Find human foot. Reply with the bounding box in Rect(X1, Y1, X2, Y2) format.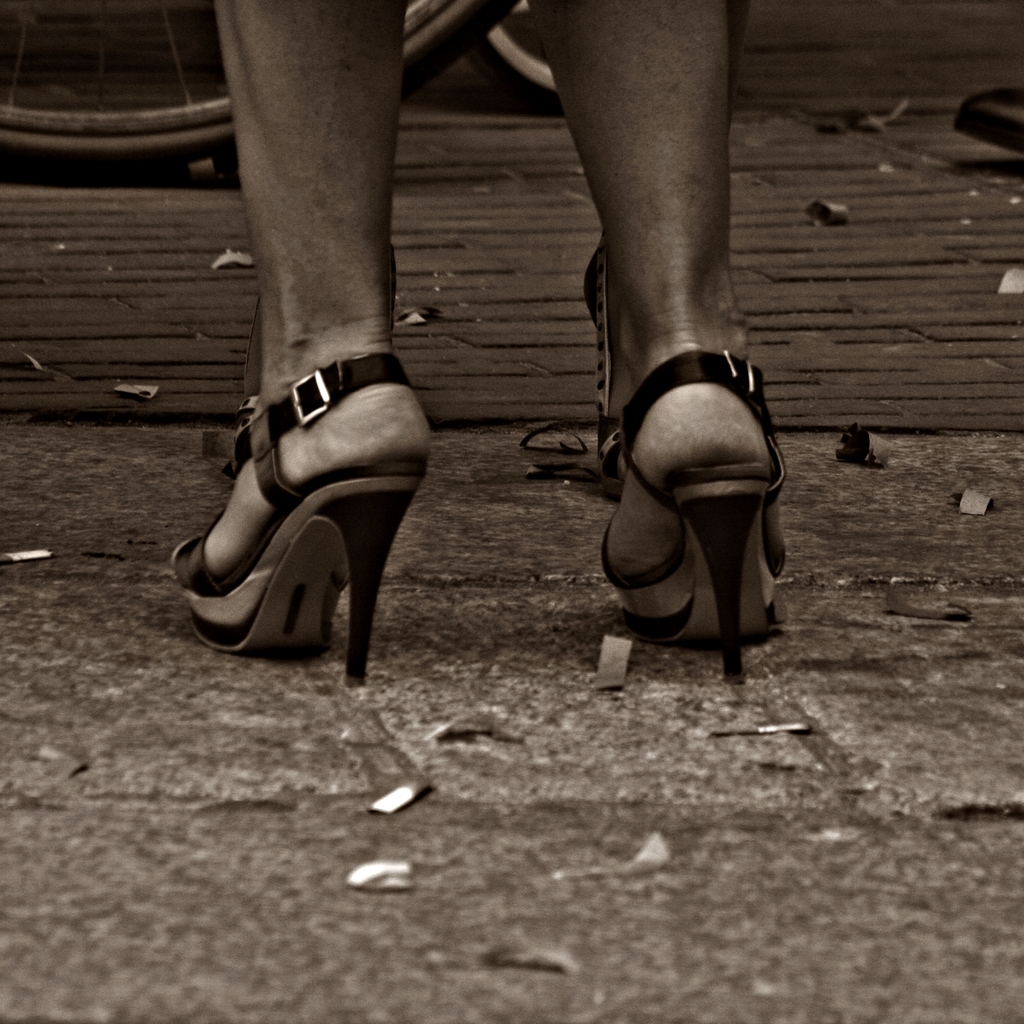
Rect(200, 311, 435, 579).
